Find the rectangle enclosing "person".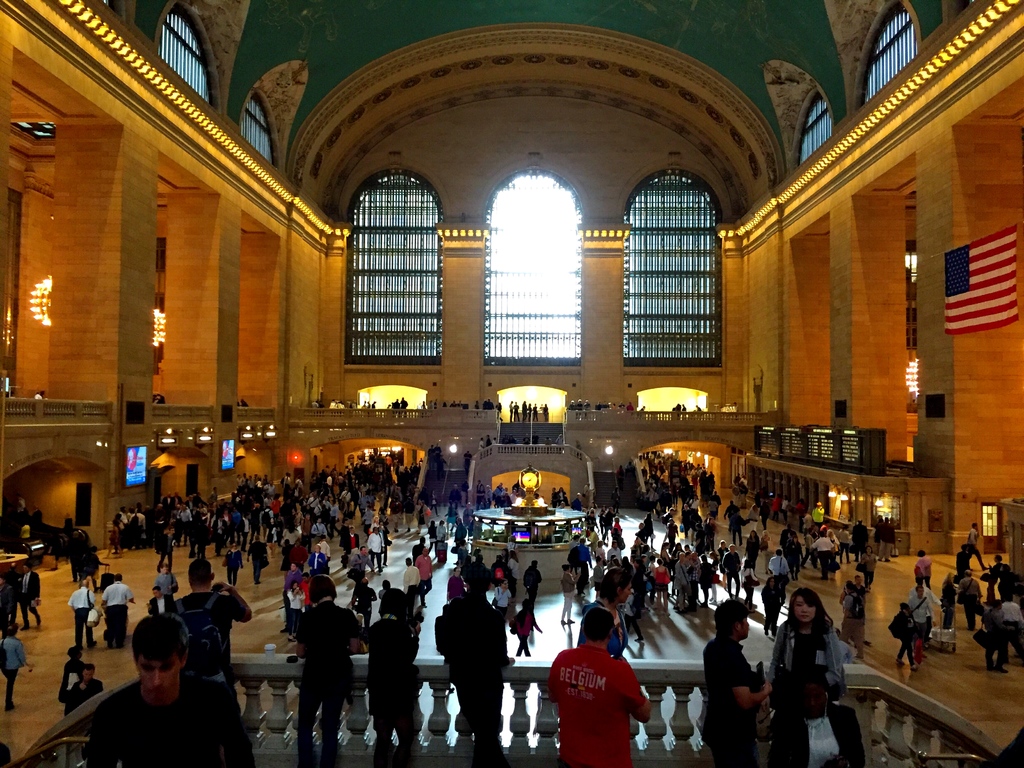
282/531/305/563.
